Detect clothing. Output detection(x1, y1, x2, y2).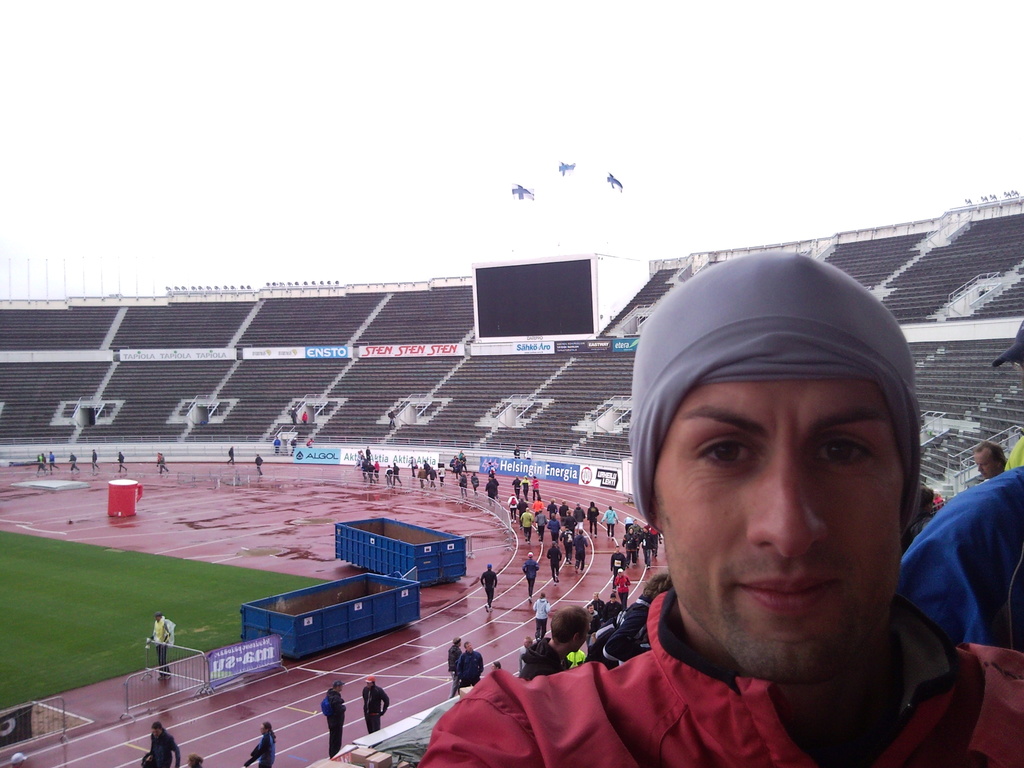
detection(154, 616, 174, 673).
